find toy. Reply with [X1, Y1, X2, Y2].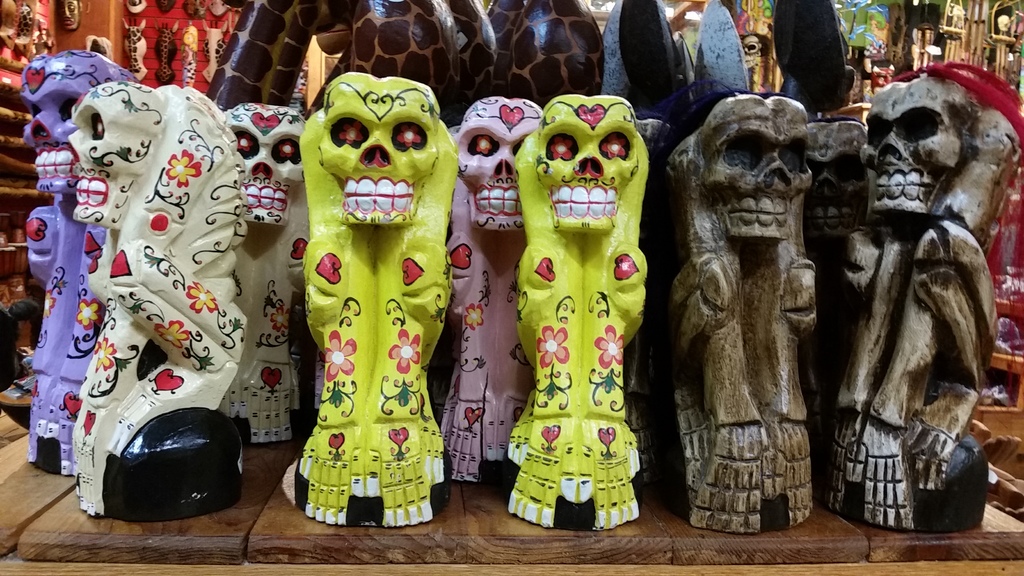
[225, 102, 310, 443].
